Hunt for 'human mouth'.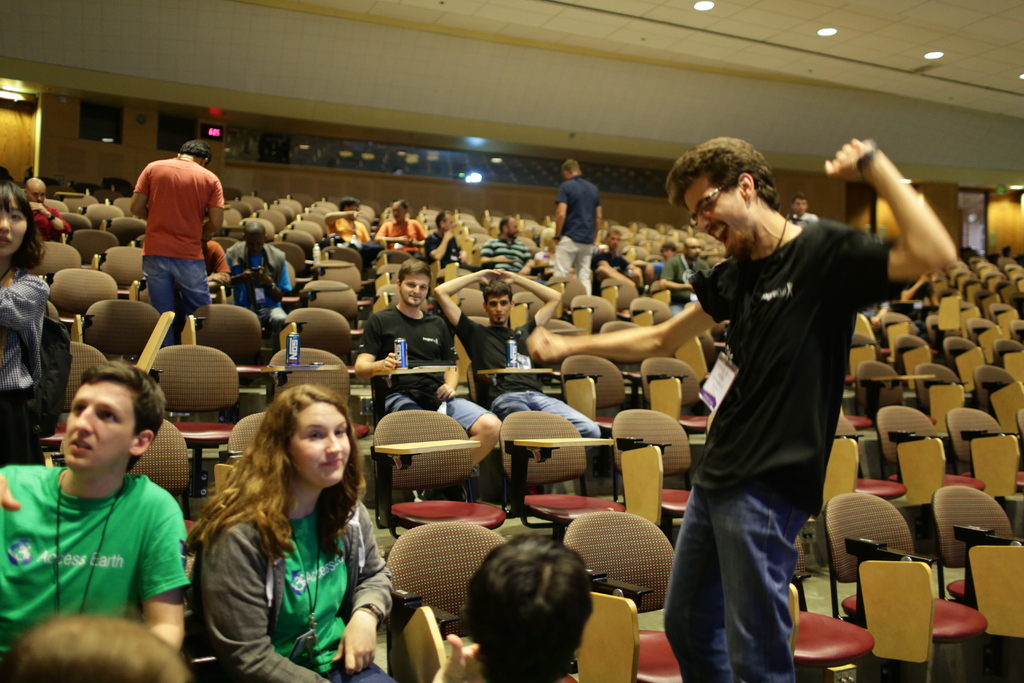
Hunted down at x1=319, y1=456, x2=345, y2=469.
